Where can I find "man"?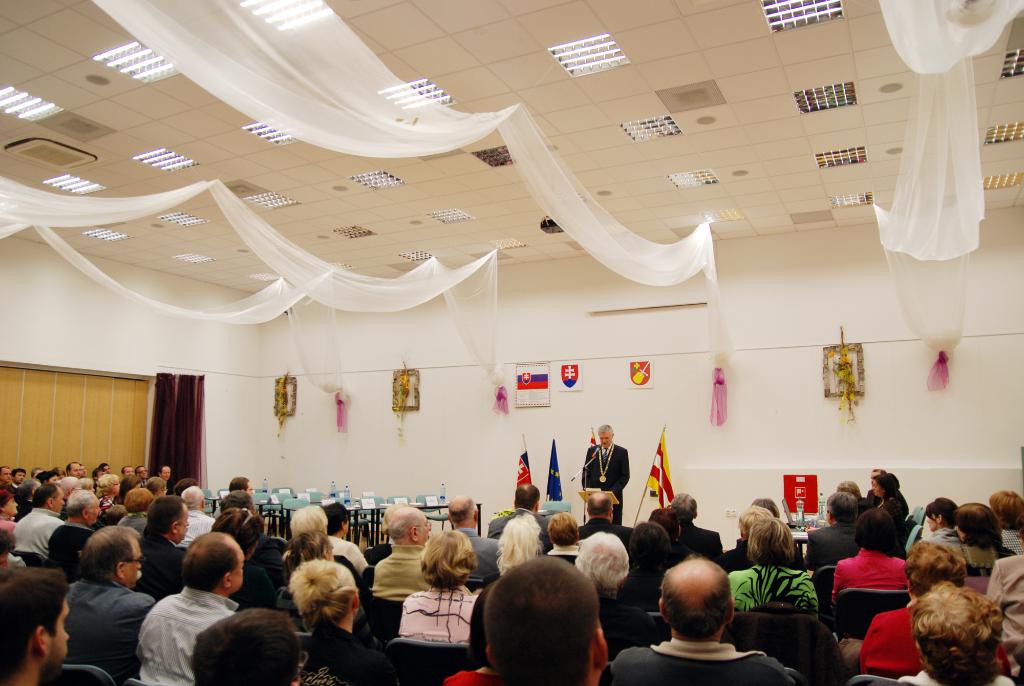
You can find it at box=[582, 425, 630, 527].
